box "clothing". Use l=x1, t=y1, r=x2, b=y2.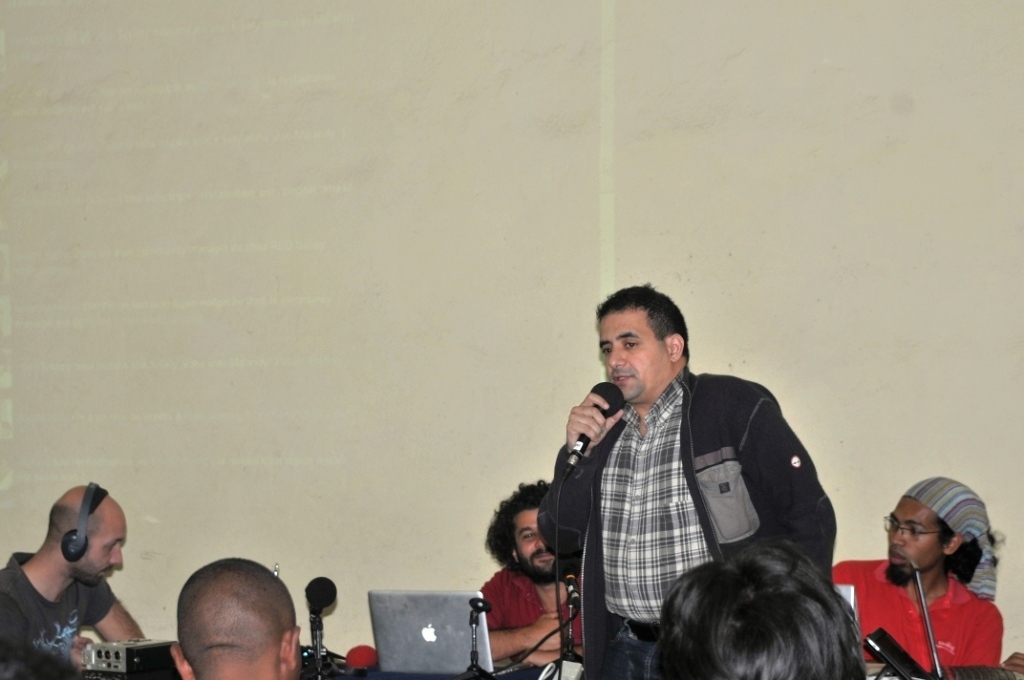
l=467, t=557, r=588, b=654.
